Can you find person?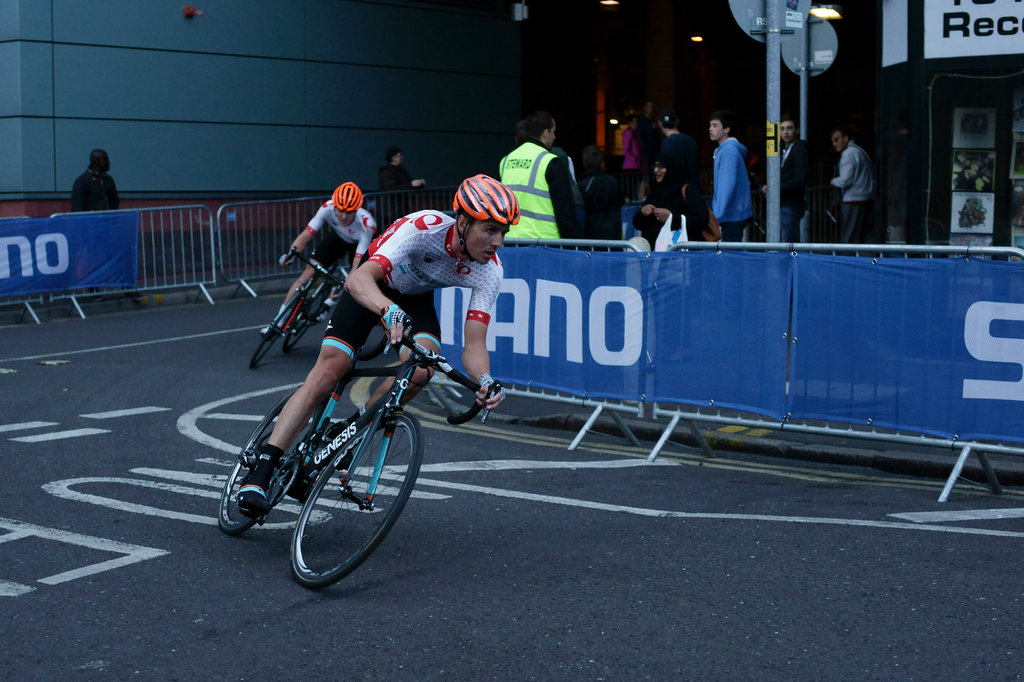
Yes, bounding box: box(62, 147, 134, 305).
